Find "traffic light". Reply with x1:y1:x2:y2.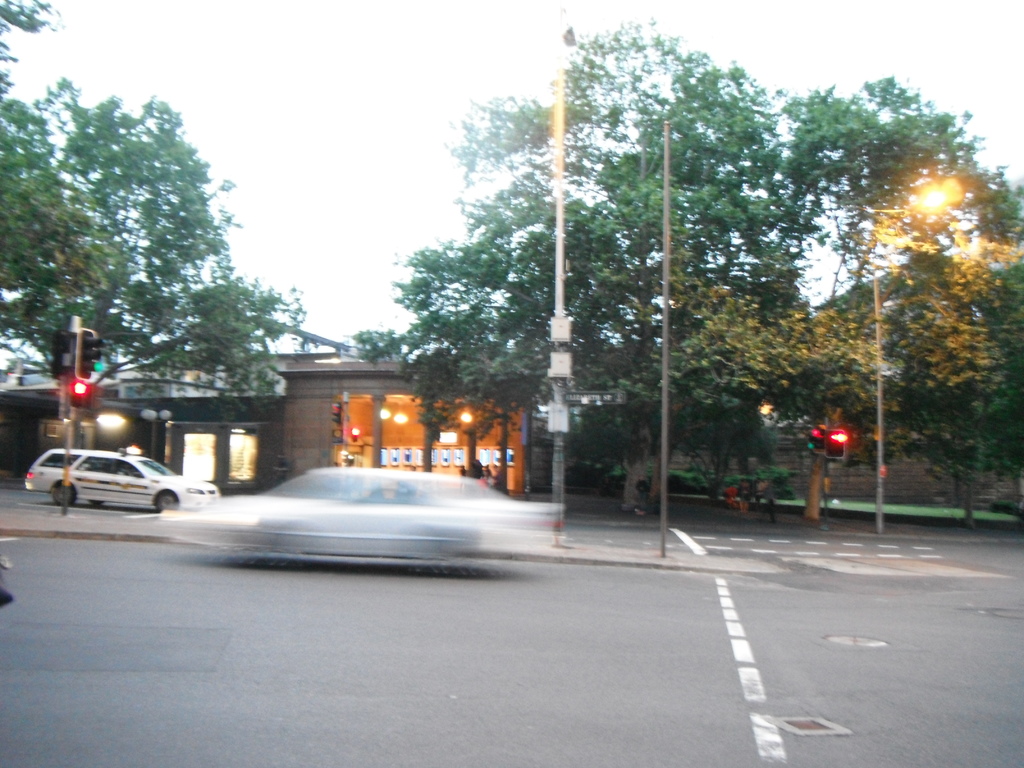
76:326:106:385.
